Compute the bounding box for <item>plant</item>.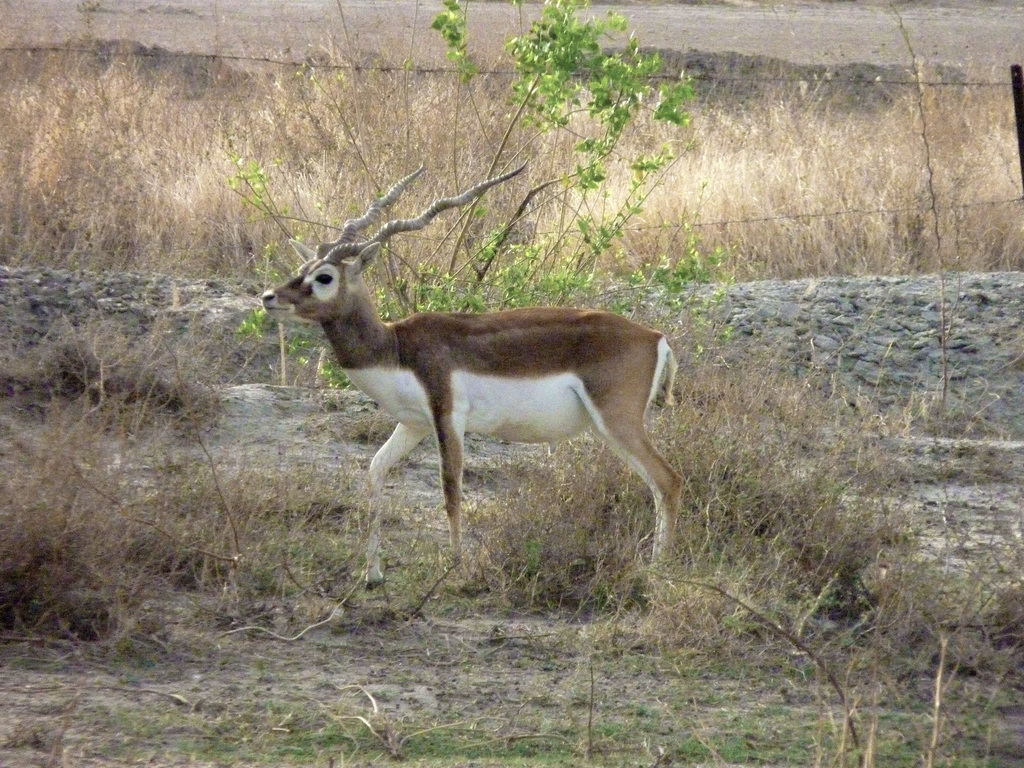
region(1, 291, 248, 456).
